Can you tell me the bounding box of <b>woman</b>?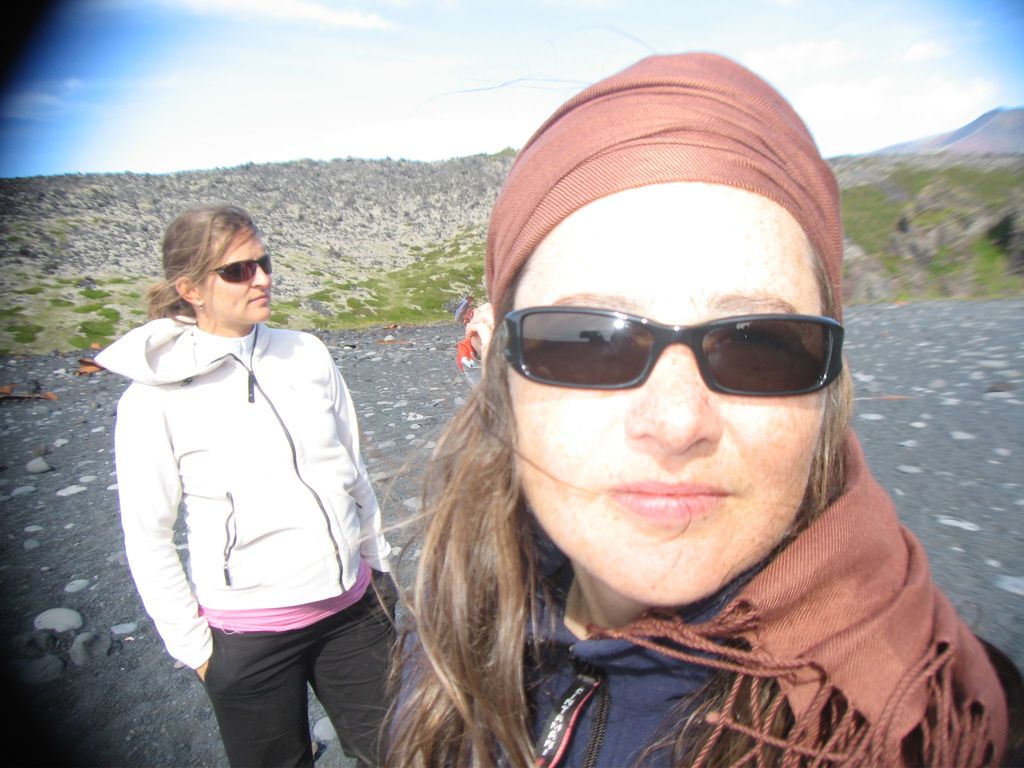
(91, 206, 410, 767).
